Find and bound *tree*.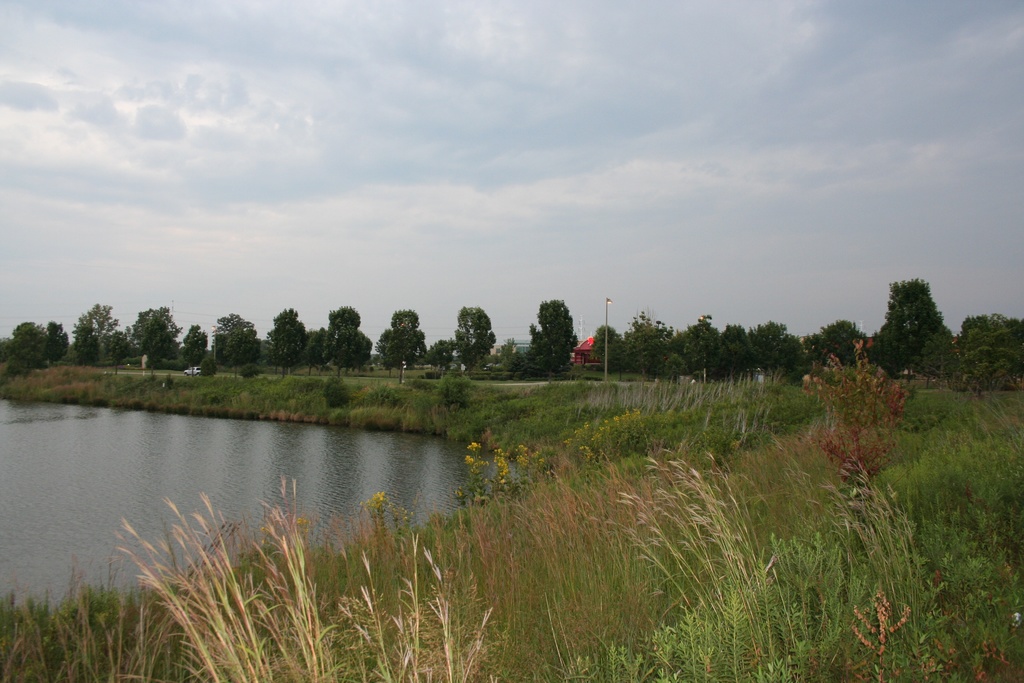
Bound: [x1=516, y1=290, x2=580, y2=379].
